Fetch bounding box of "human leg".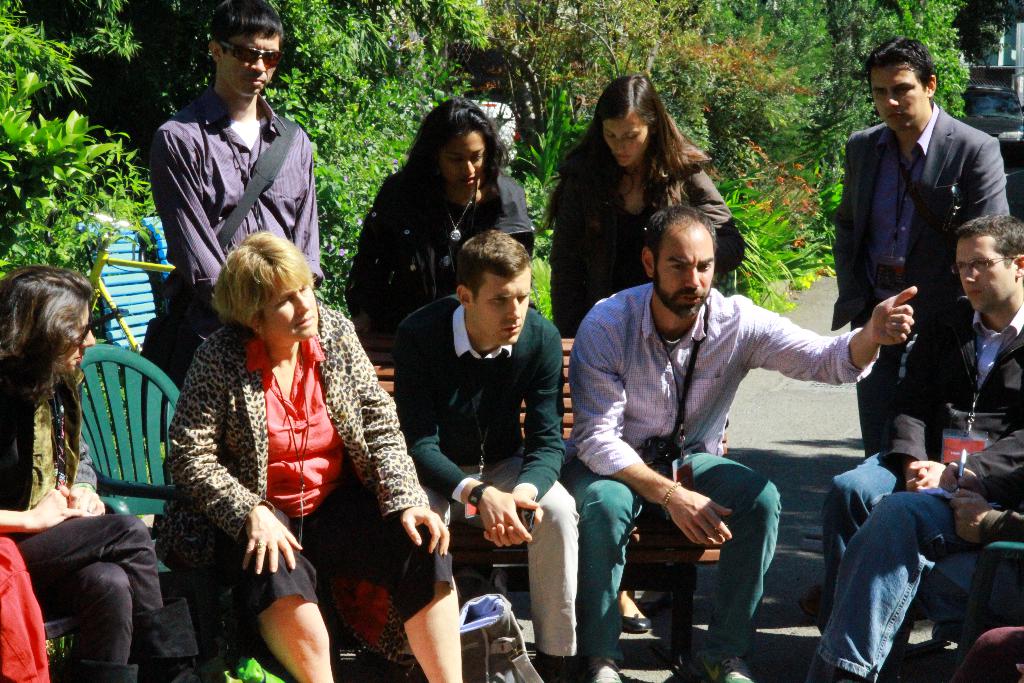
Bbox: 349 482 465 682.
